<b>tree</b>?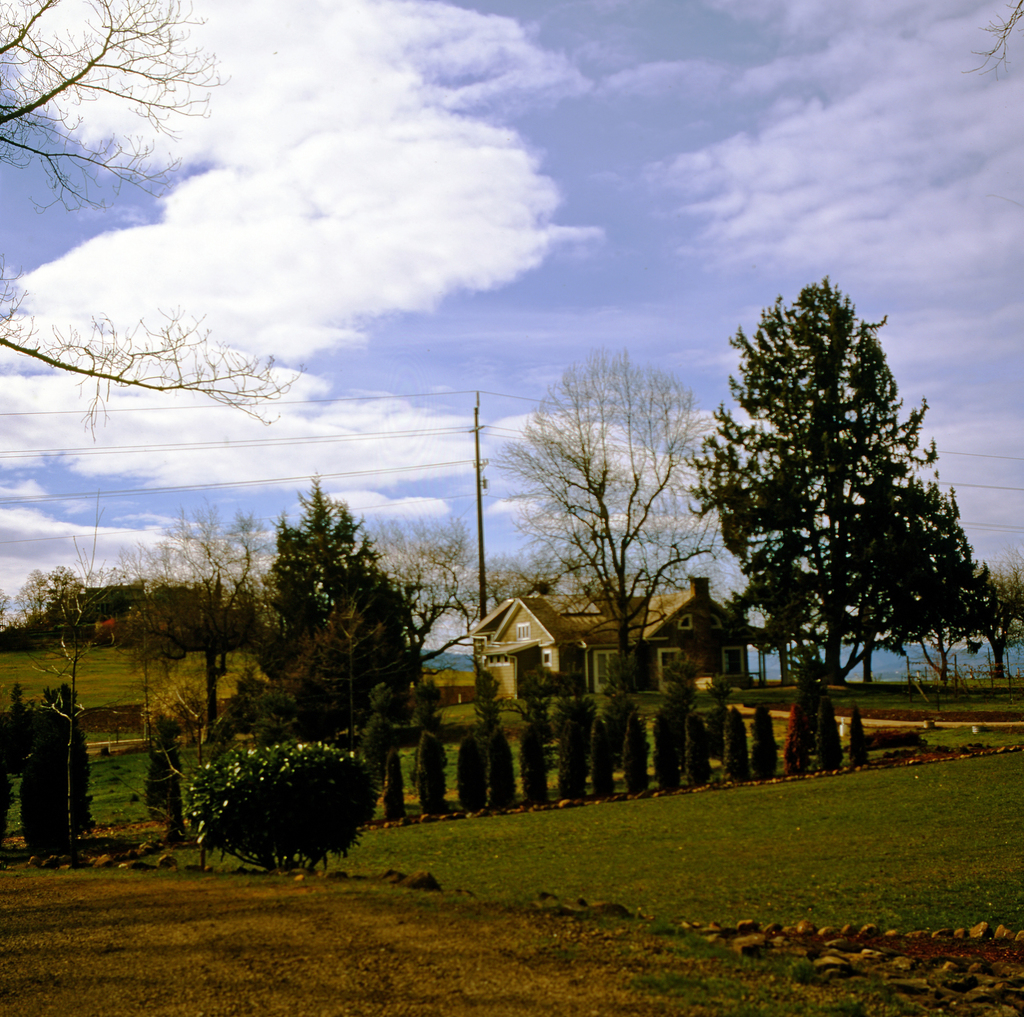
<box>888,561,1023,618</box>
